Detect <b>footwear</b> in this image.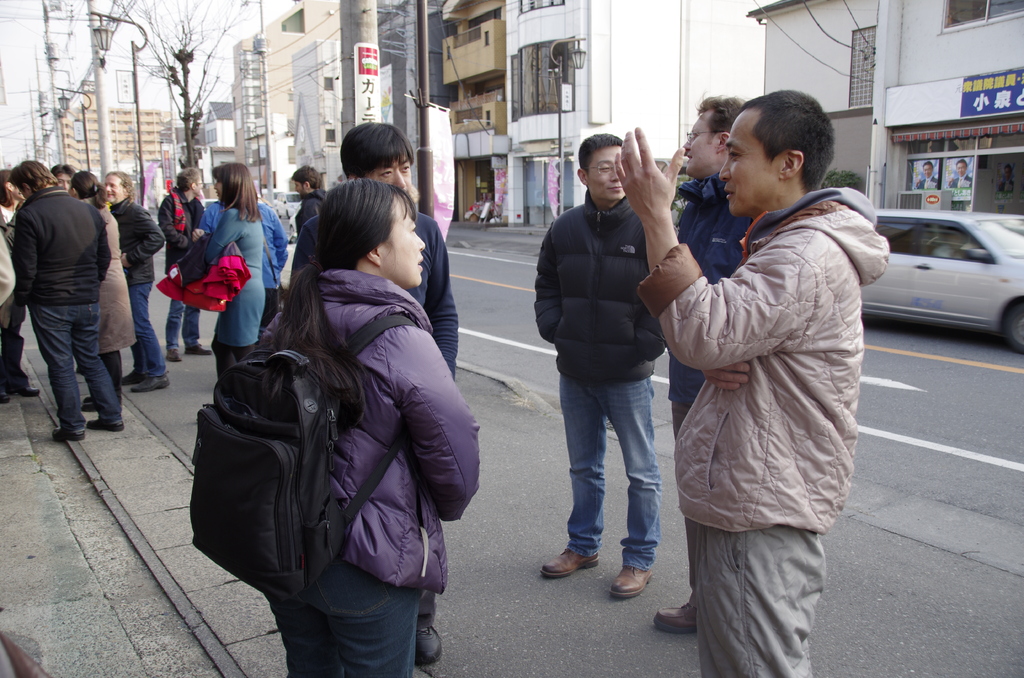
Detection: Rect(410, 627, 444, 666).
